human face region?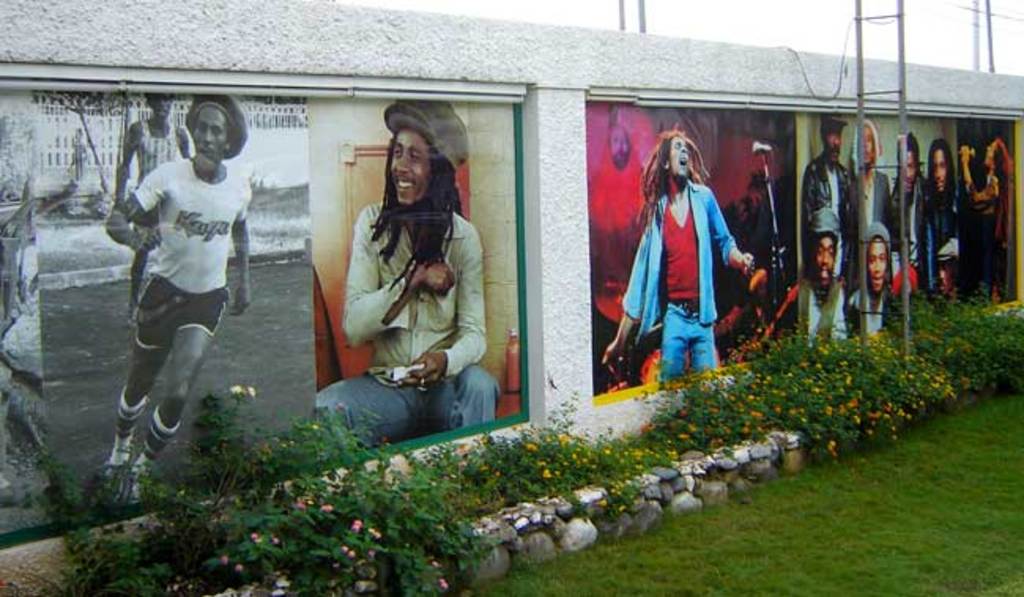
detection(985, 145, 994, 162)
